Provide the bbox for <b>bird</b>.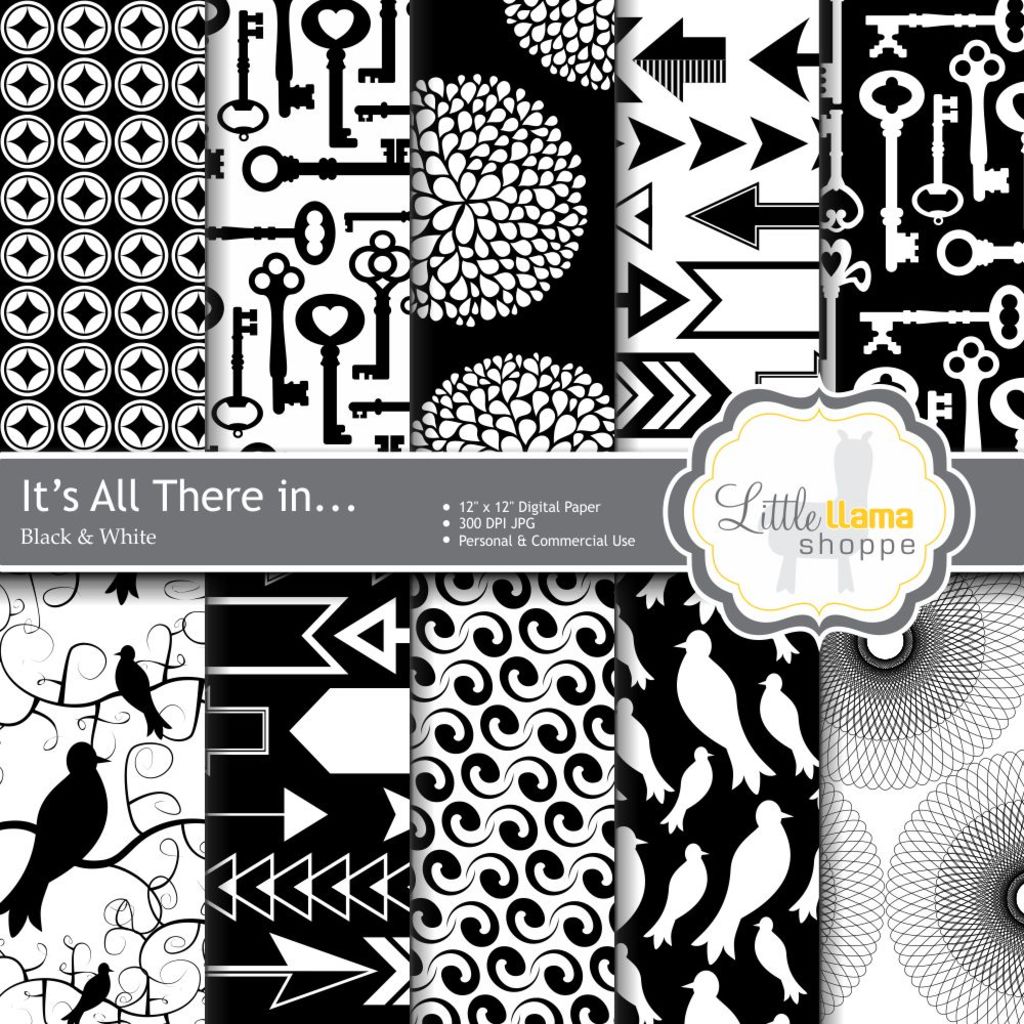
detection(649, 842, 710, 952).
